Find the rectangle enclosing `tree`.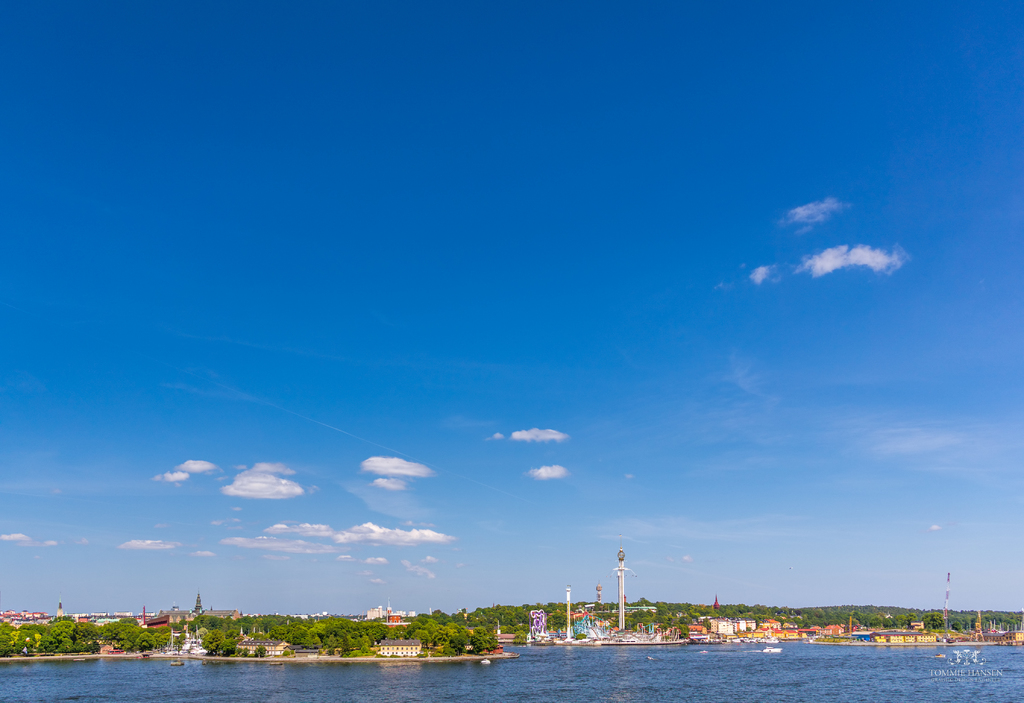
(left=0, top=618, right=500, bottom=659).
